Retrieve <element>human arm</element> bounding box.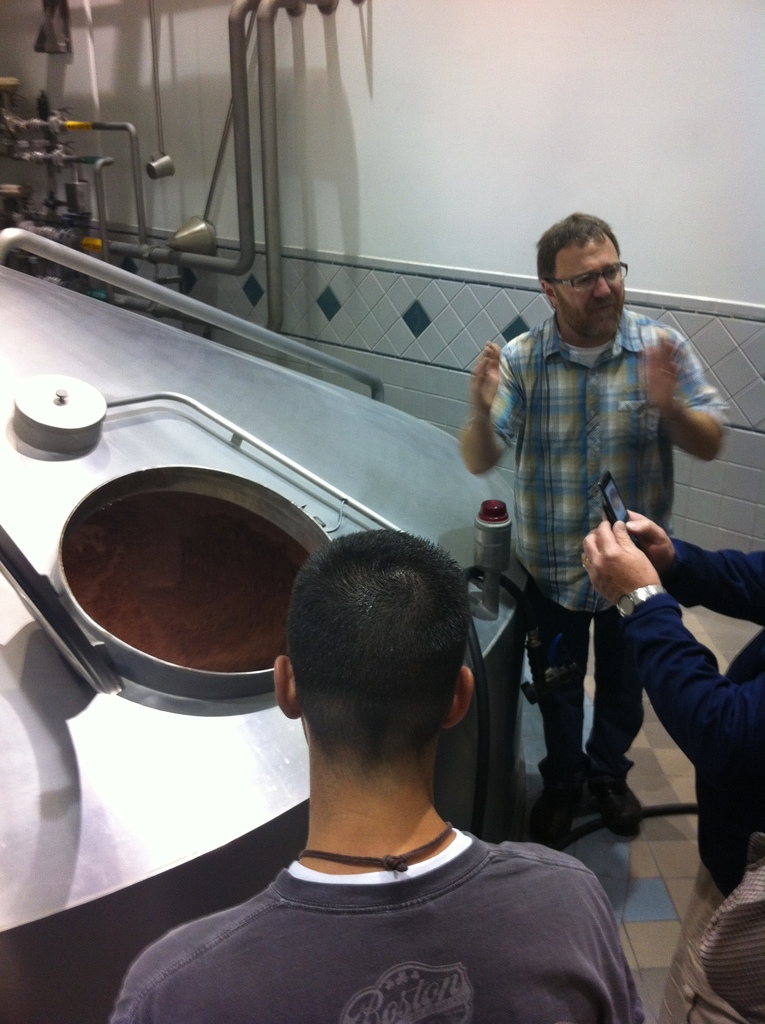
Bounding box: region(470, 340, 529, 500).
